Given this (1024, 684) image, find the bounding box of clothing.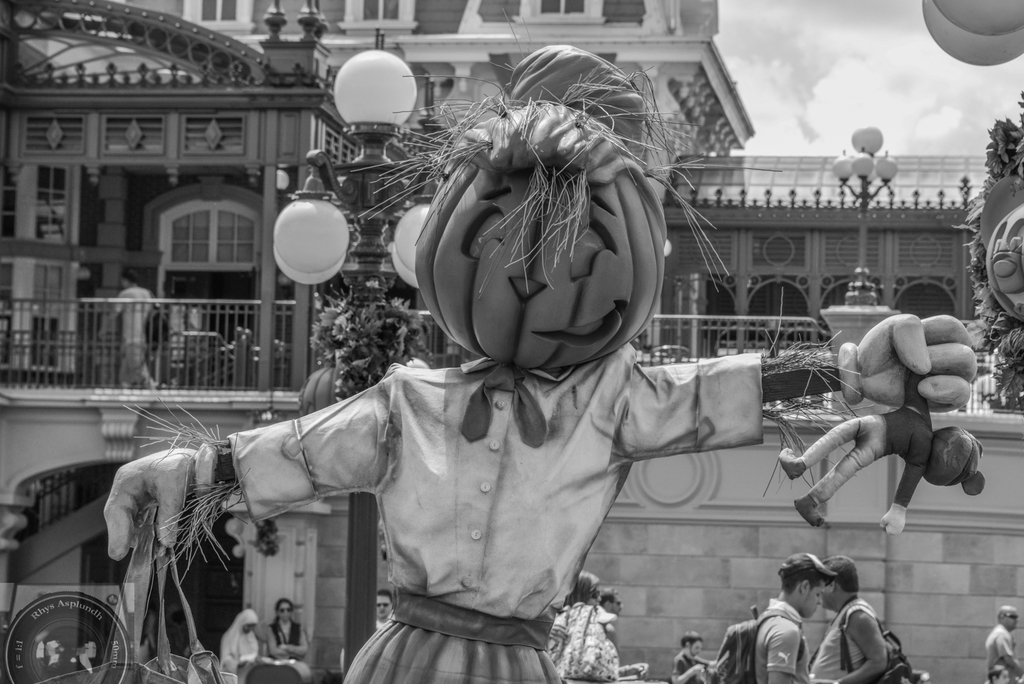
<bbox>220, 607, 264, 683</bbox>.
